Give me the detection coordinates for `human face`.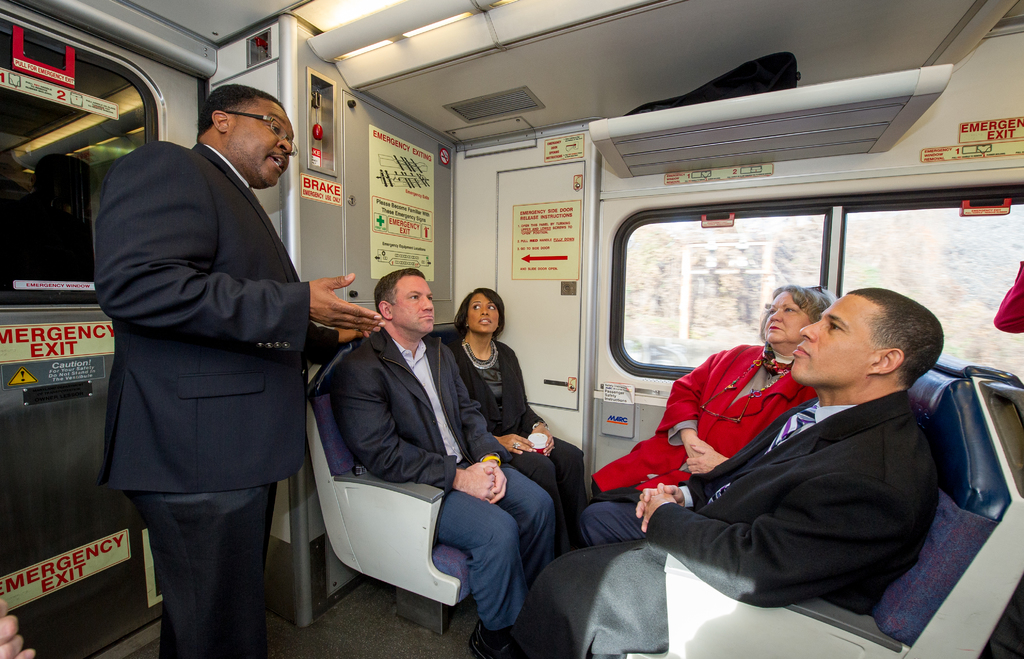
bbox=(792, 293, 875, 380).
